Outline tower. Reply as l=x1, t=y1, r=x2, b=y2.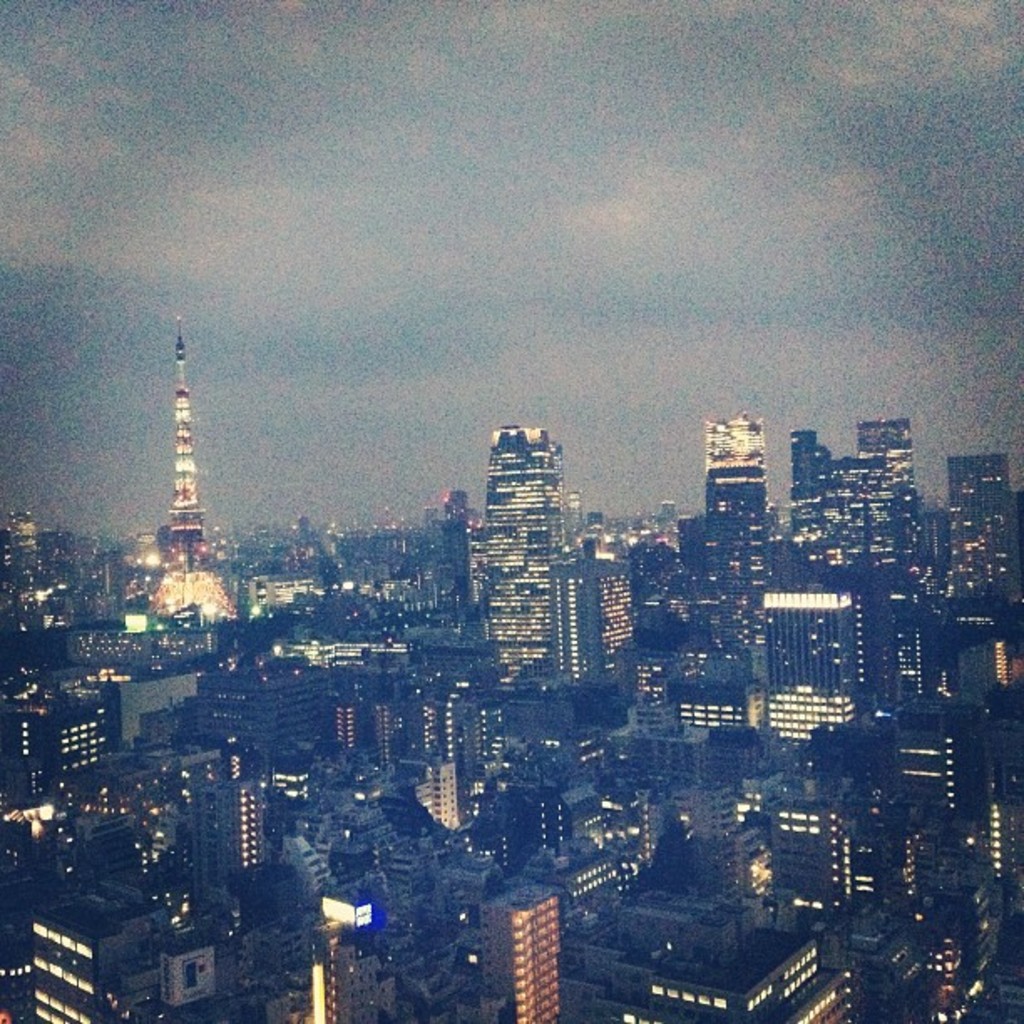
l=169, t=318, r=206, b=572.
